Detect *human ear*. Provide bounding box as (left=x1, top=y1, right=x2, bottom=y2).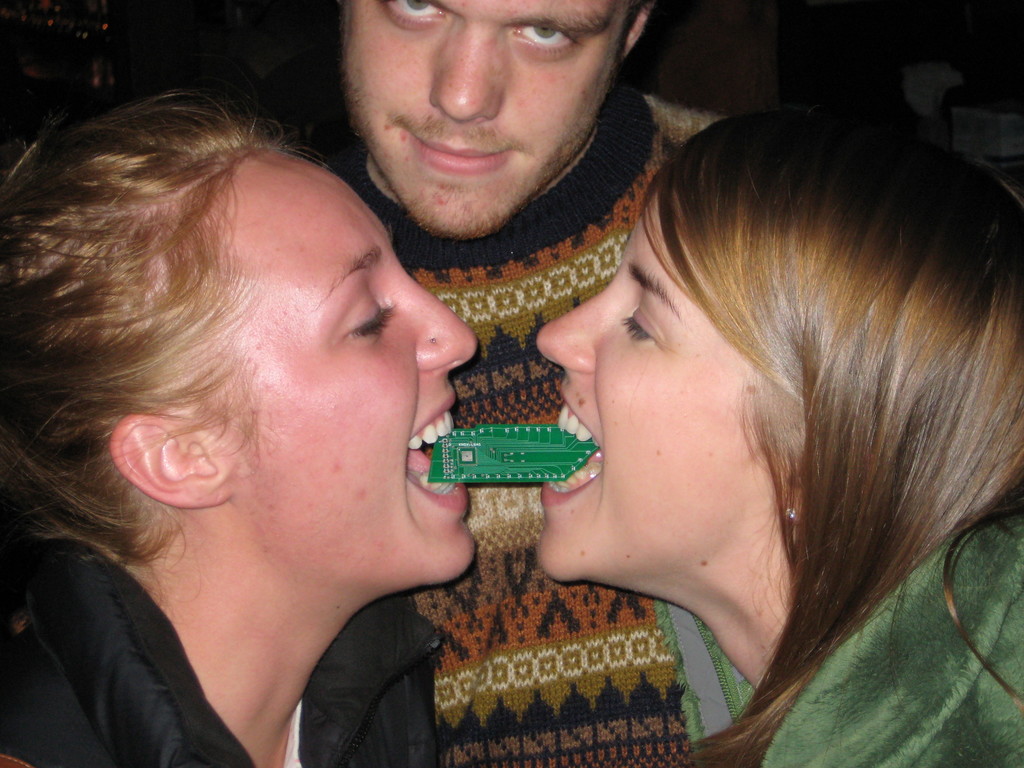
(left=114, top=408, right=230, bottom=510).
